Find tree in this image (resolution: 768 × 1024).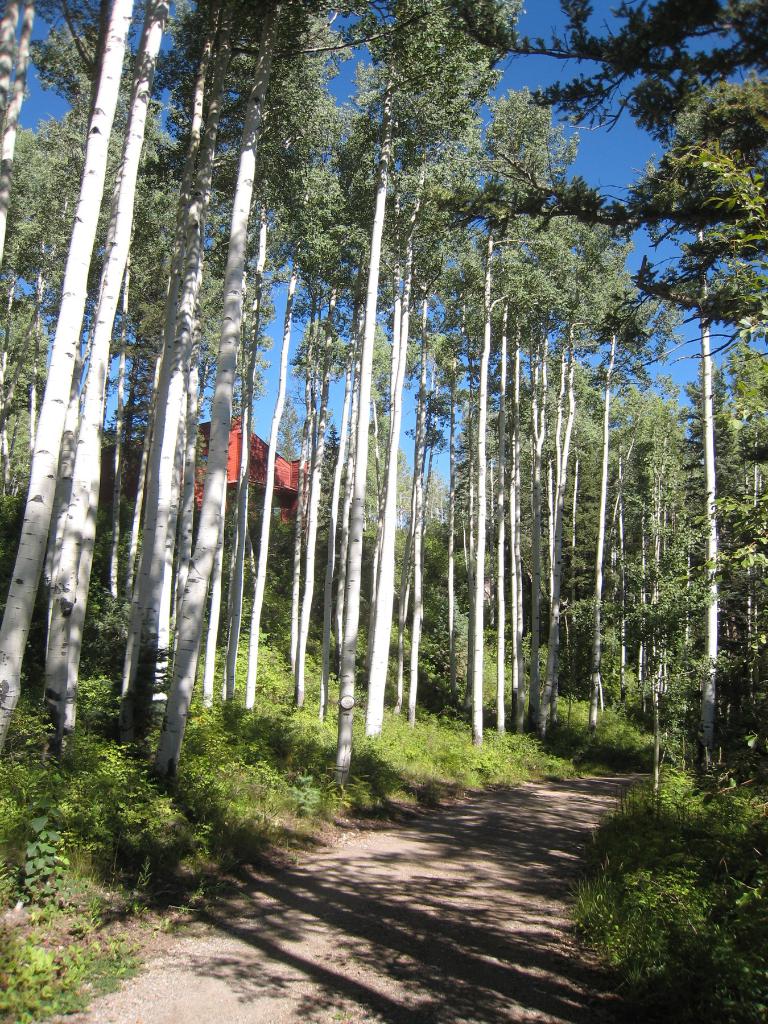
bbox=(0, 0, 137, 756).
